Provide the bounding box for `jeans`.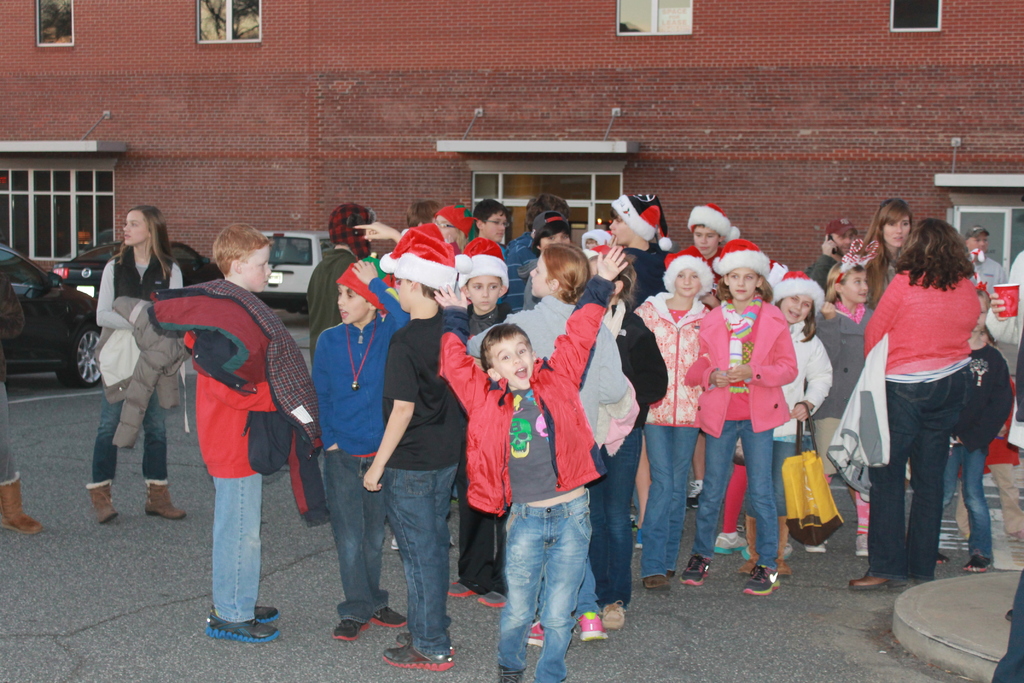
x1=86, y1=399, x2=173, y2=493.
